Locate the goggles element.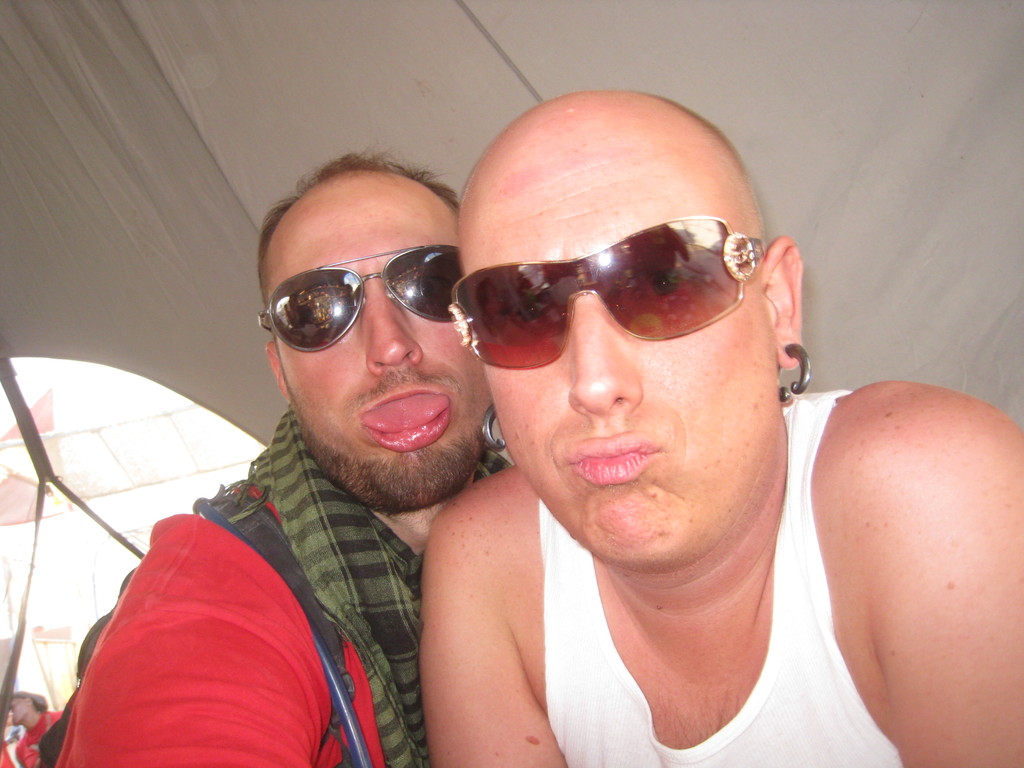
Element bbox: <region>461, 215, 787, 372</region>.
